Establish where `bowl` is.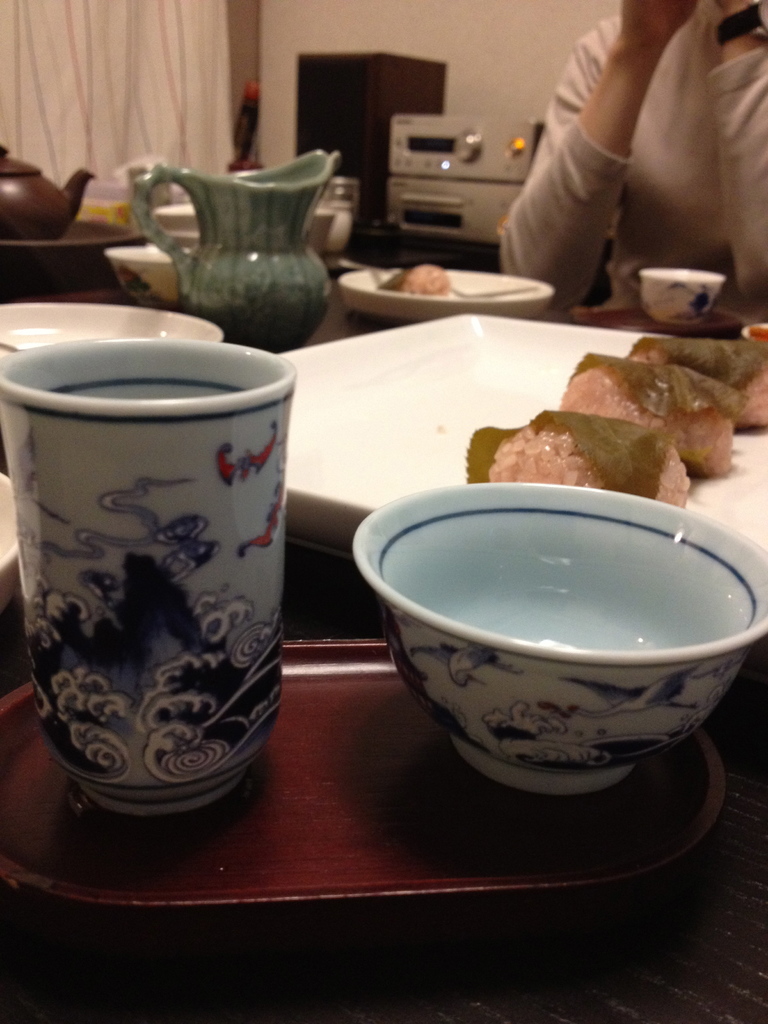
Established at <region>101, 243, 182, 305</region>.
